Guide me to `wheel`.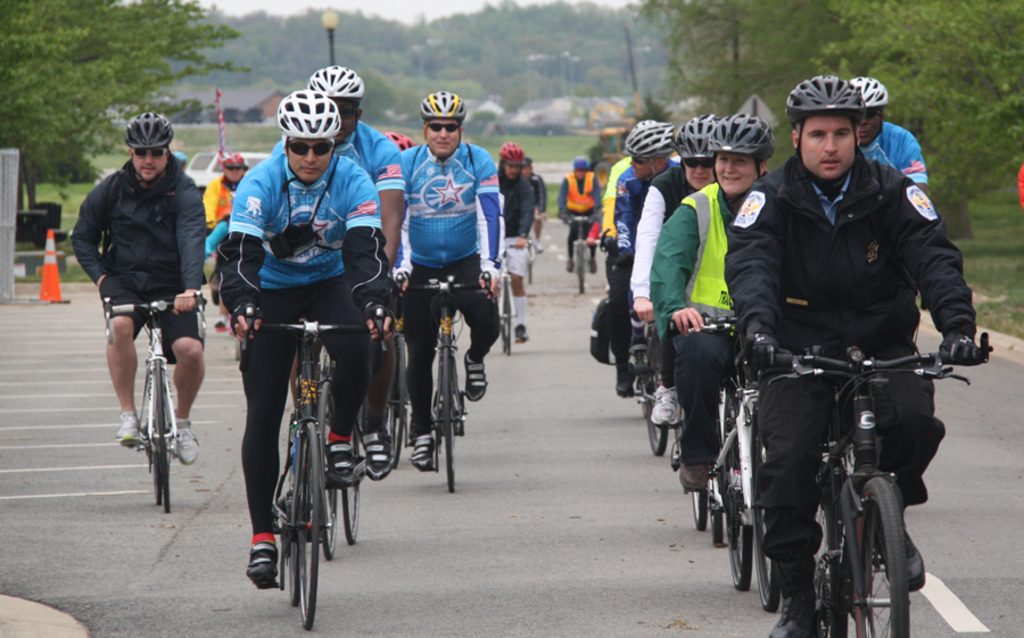
Guidance: bbox(496, 277, 511, 355).
